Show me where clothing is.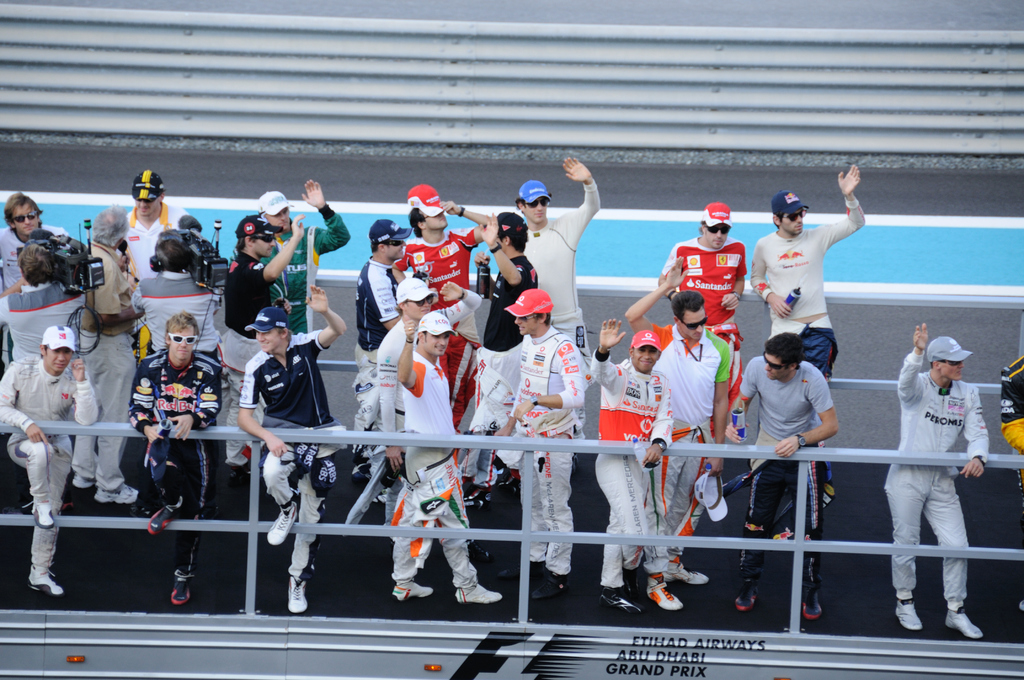
clothing is at locate(268, 207, 353, 324).
